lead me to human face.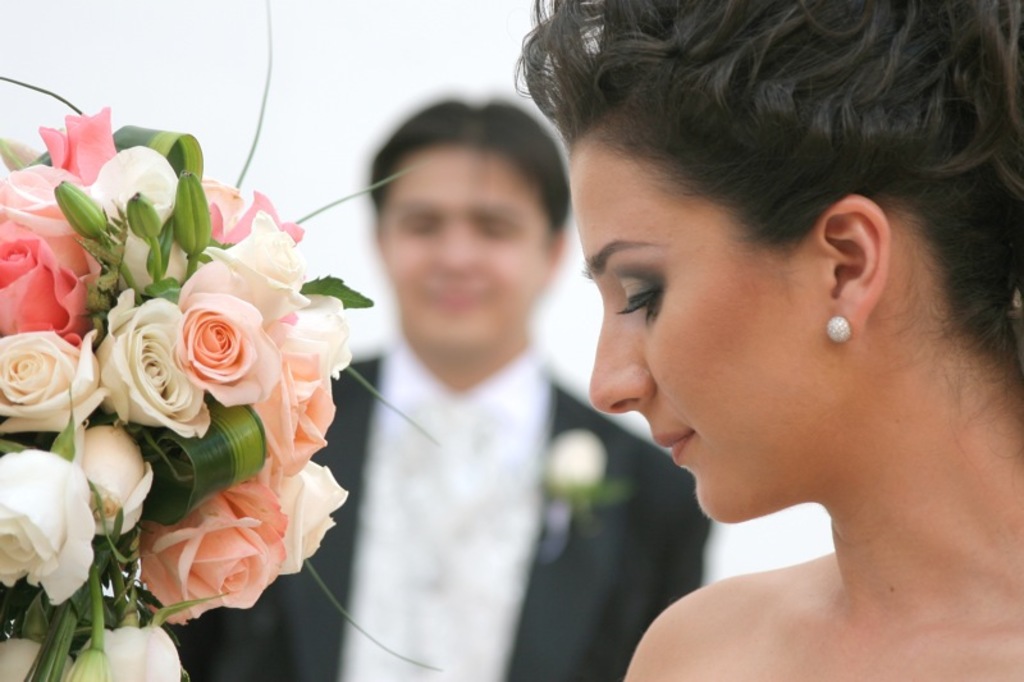
Lead to 379/145/557/354.
